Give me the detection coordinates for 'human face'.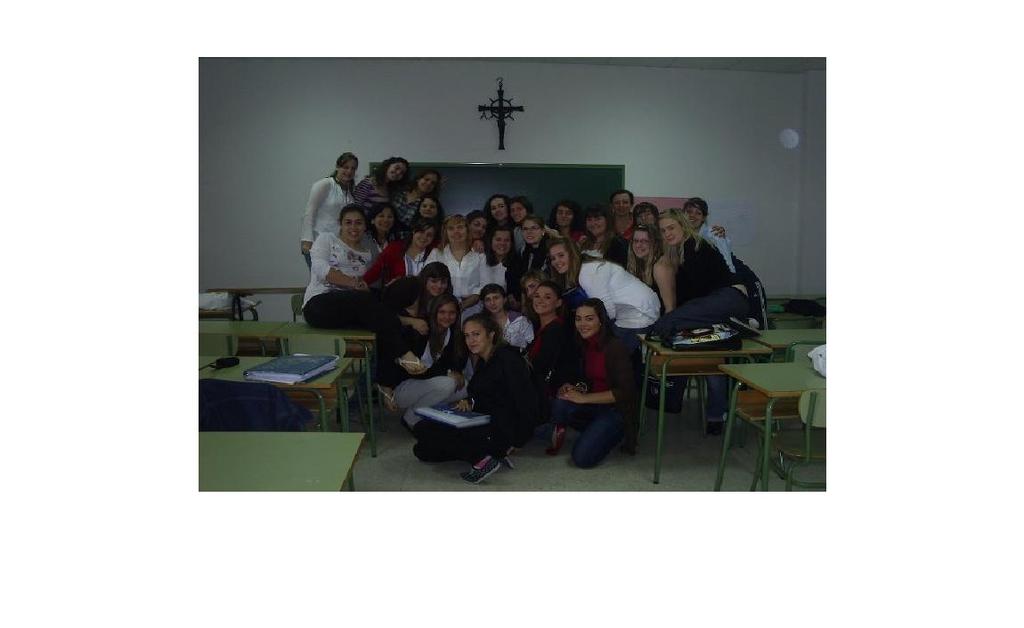
x1=491 y1=229 x2=511 y2=259.
